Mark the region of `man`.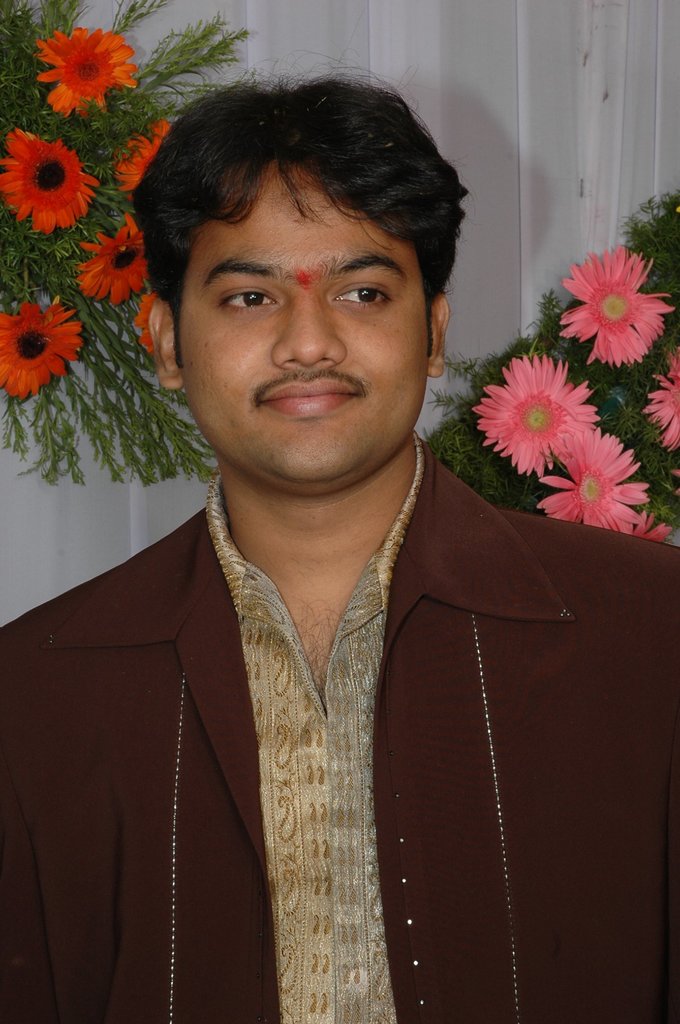
Region: 7,54,648,1023.
